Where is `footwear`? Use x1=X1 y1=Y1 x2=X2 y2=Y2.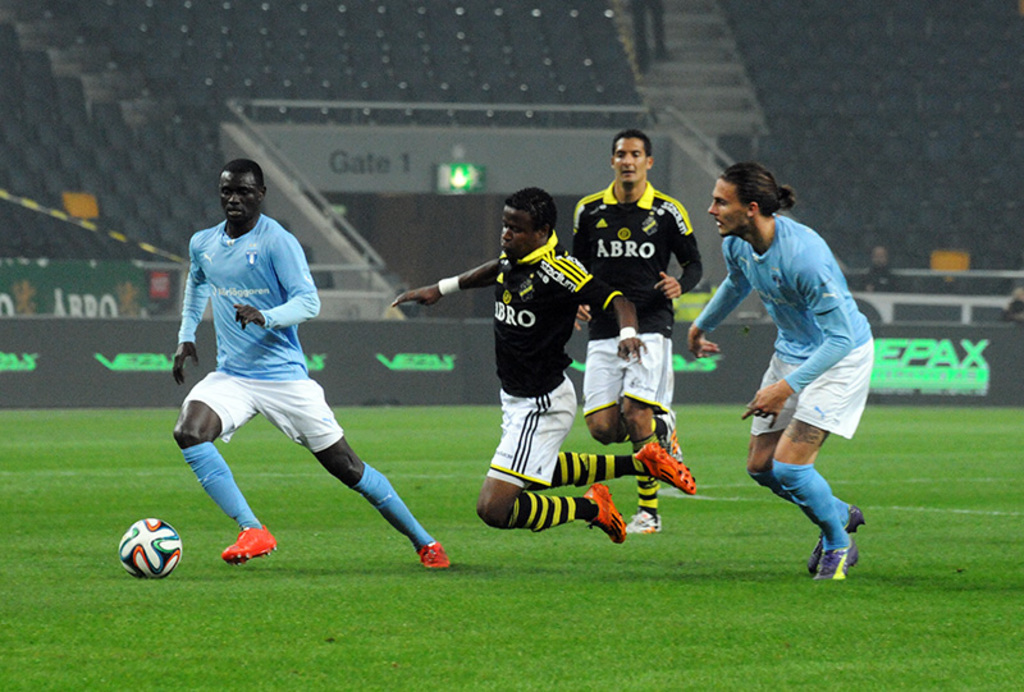
x1=632 y1=440 x2=696 y2=498.
